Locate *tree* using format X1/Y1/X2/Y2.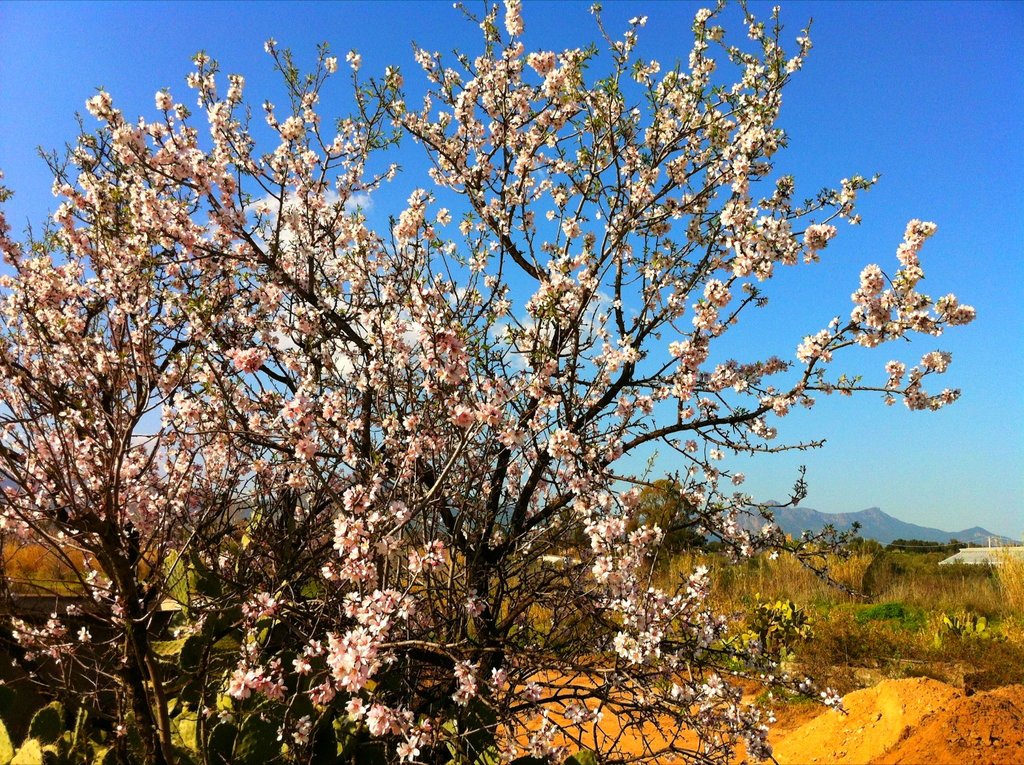
0/0/977/764.
